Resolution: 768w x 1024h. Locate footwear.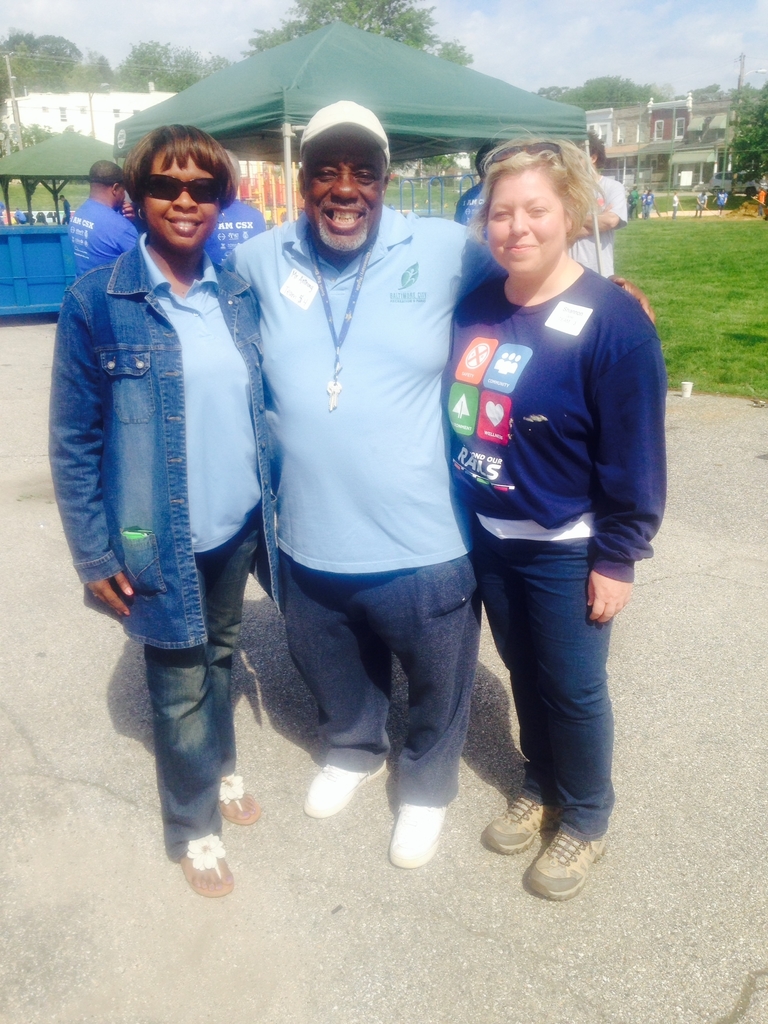
l=483, t=794, r=562, b=852.
